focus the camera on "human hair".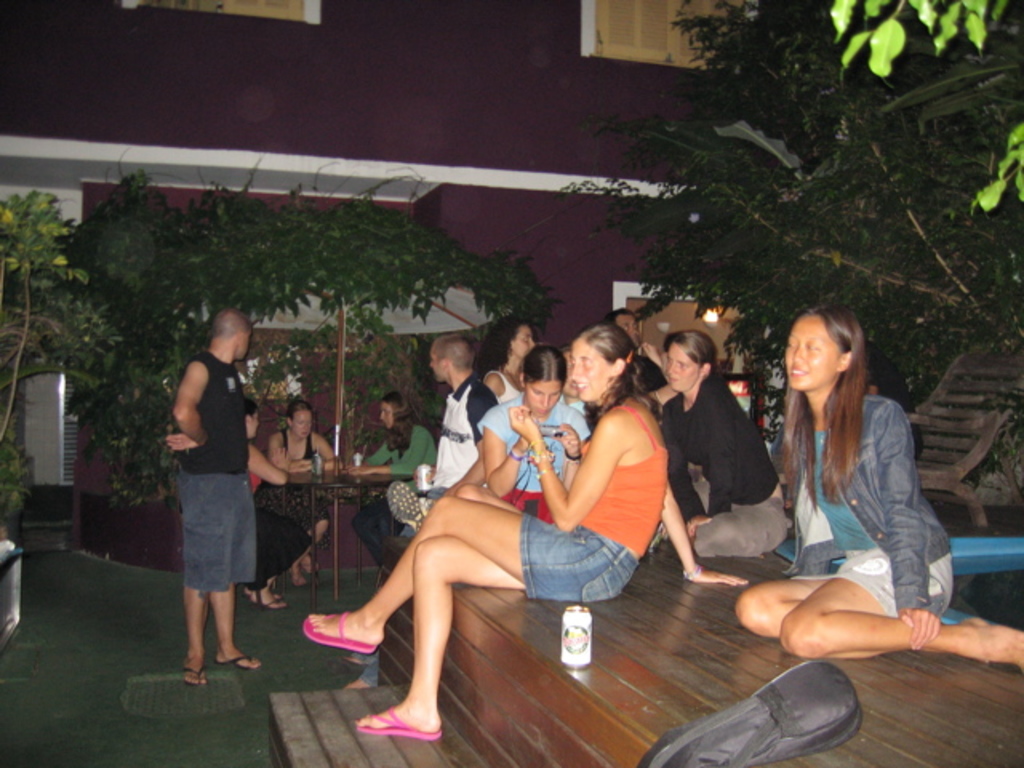
Focus region: {"x1": 568, "y1": 328, "x2": 643, "y2": 422}.
